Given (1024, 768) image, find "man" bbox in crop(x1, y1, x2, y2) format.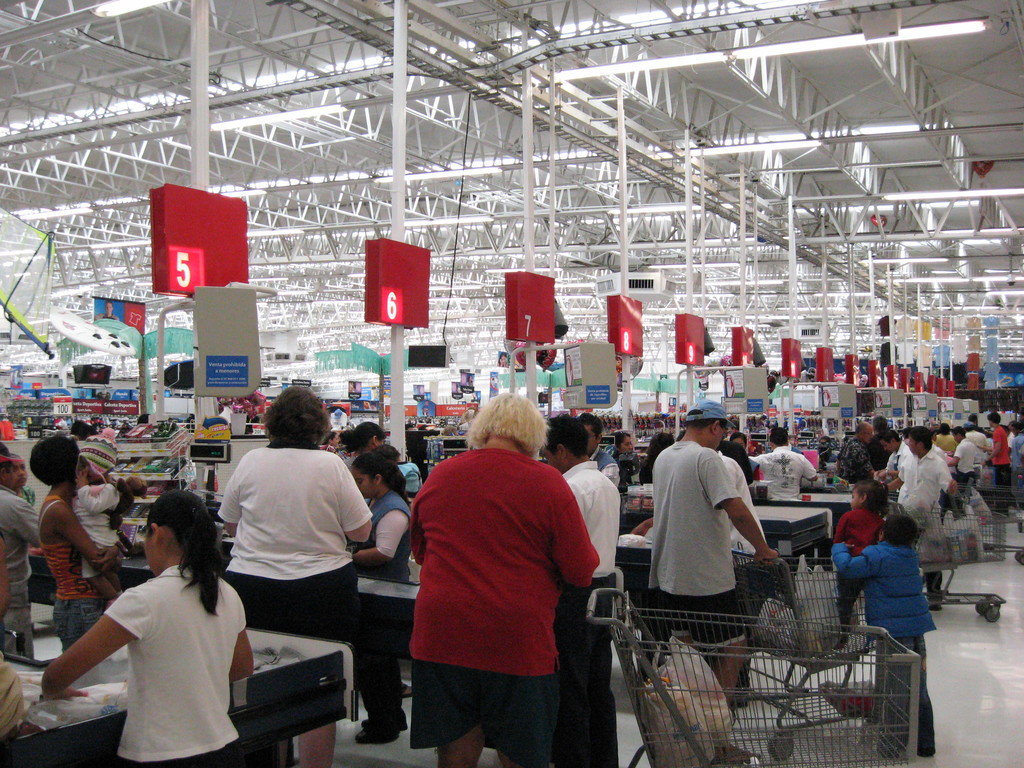
crop(0, 444, 41, 659).
